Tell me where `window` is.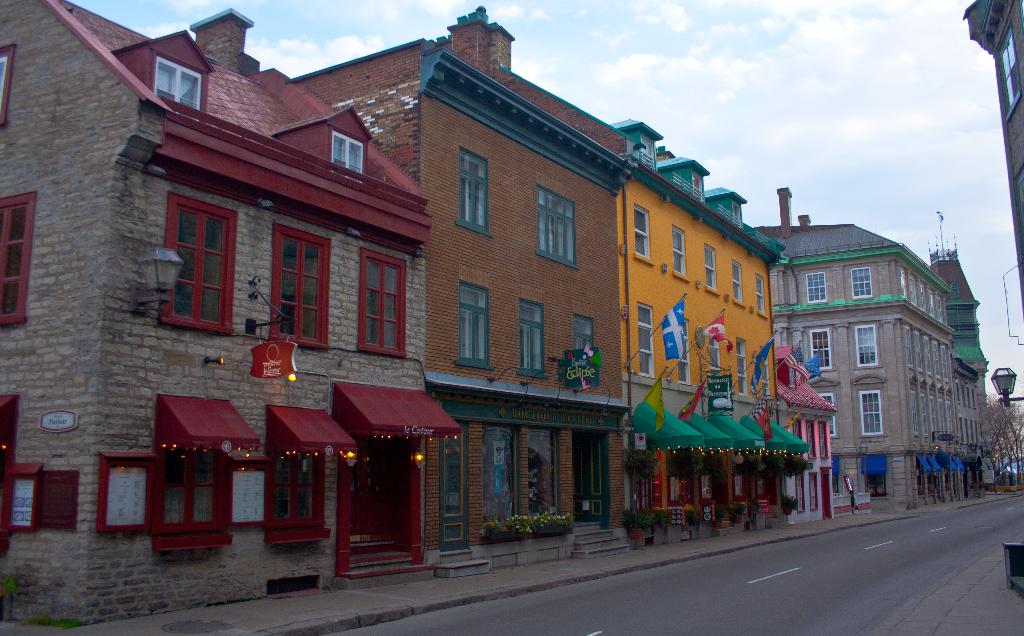
`window` is at crop(755, 276, 766, 317).
